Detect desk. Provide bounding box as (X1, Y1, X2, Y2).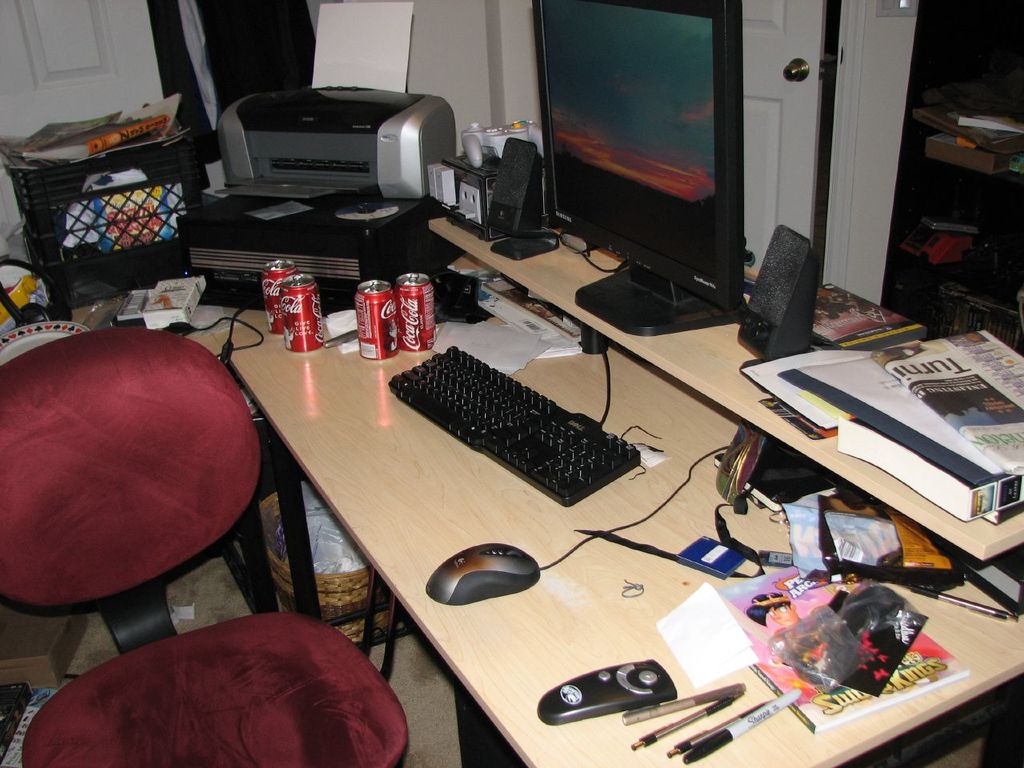
(38, 204, 949, 767).
